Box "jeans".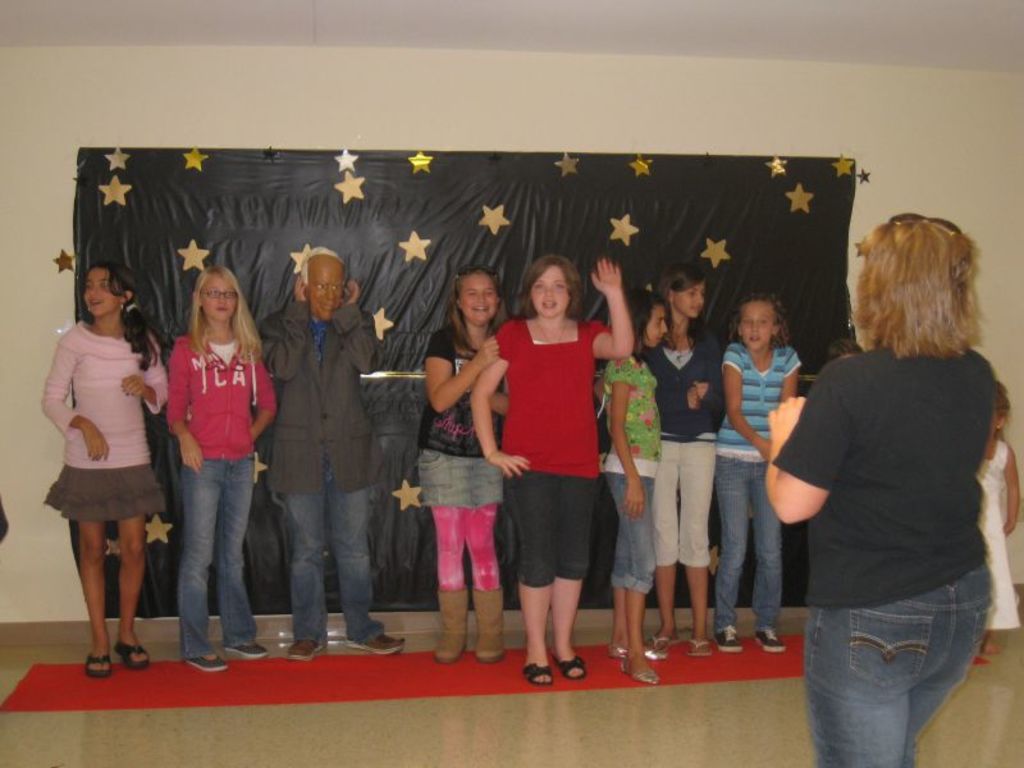
(797, 568, 992, 767).
